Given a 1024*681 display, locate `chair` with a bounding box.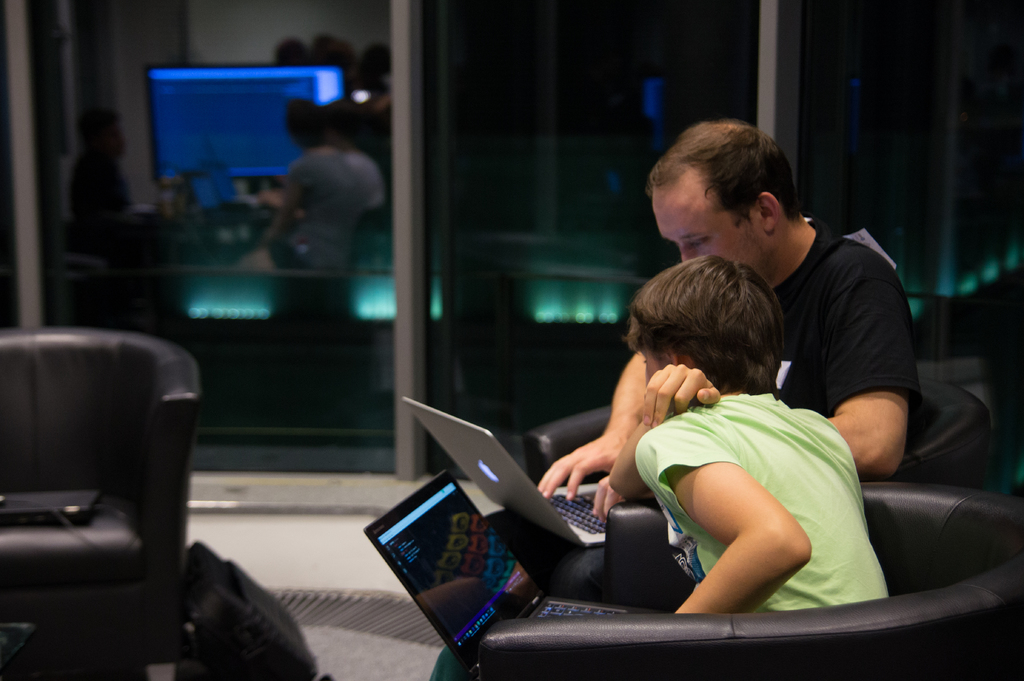
Located: {"x1": 475, "y1": 475, "x2": 1023, "y2": 680}.
